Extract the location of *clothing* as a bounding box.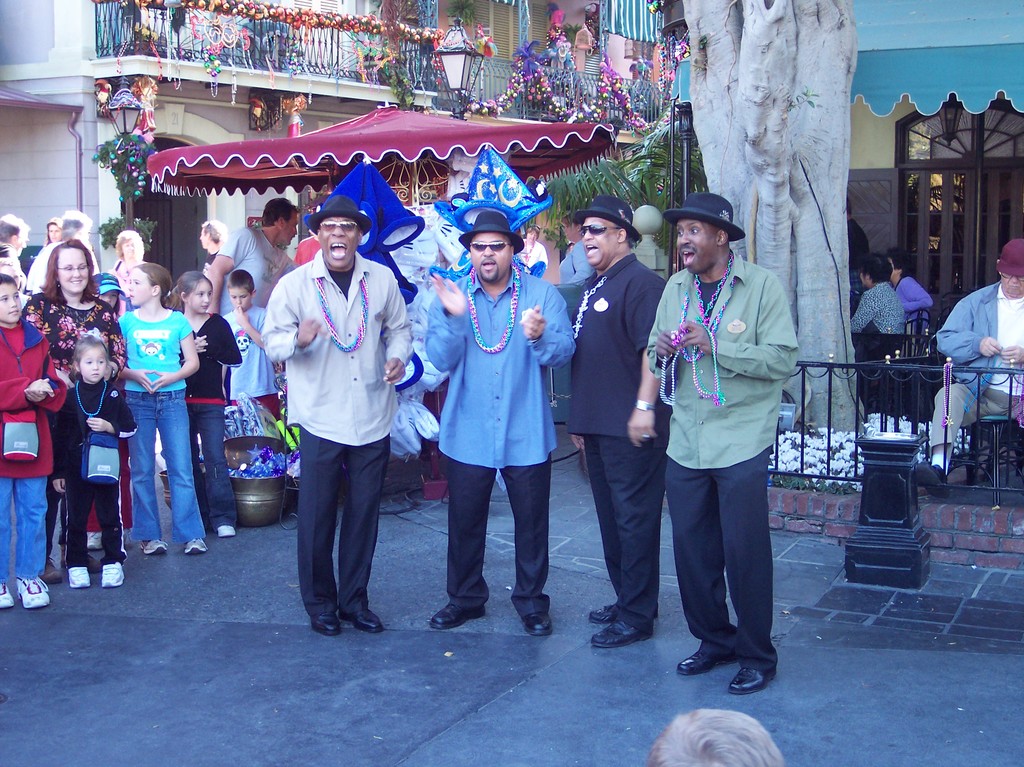
bbox(428, 275, 575, 472).
